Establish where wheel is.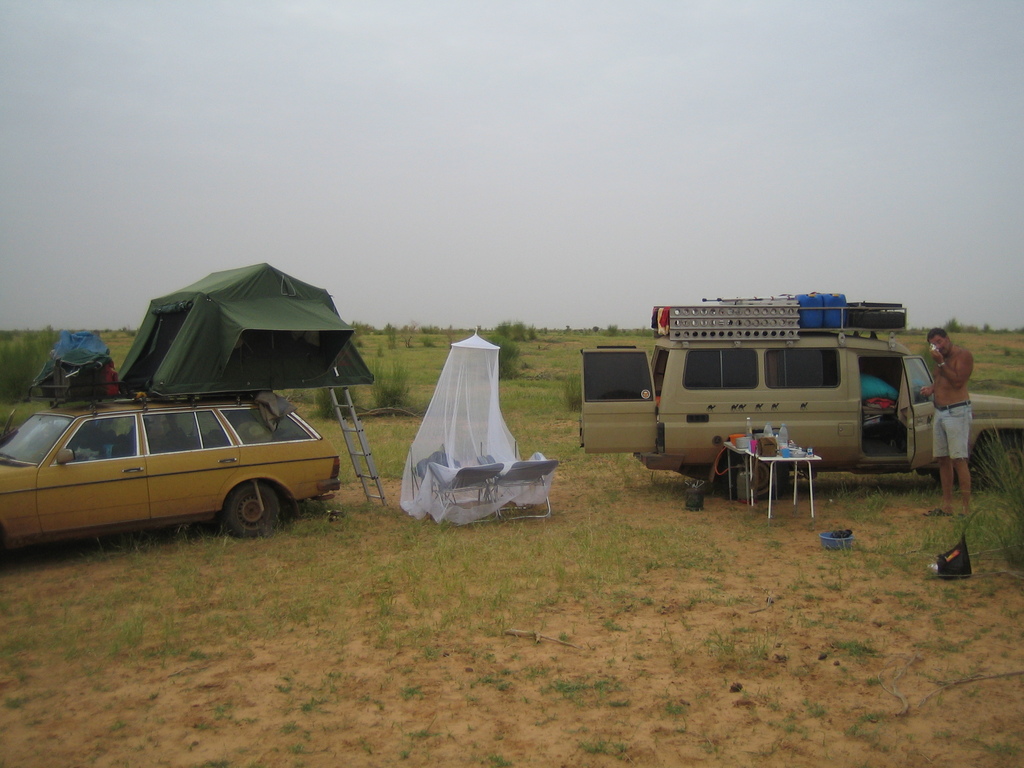
Established at 976, 435, 1023, 492.
